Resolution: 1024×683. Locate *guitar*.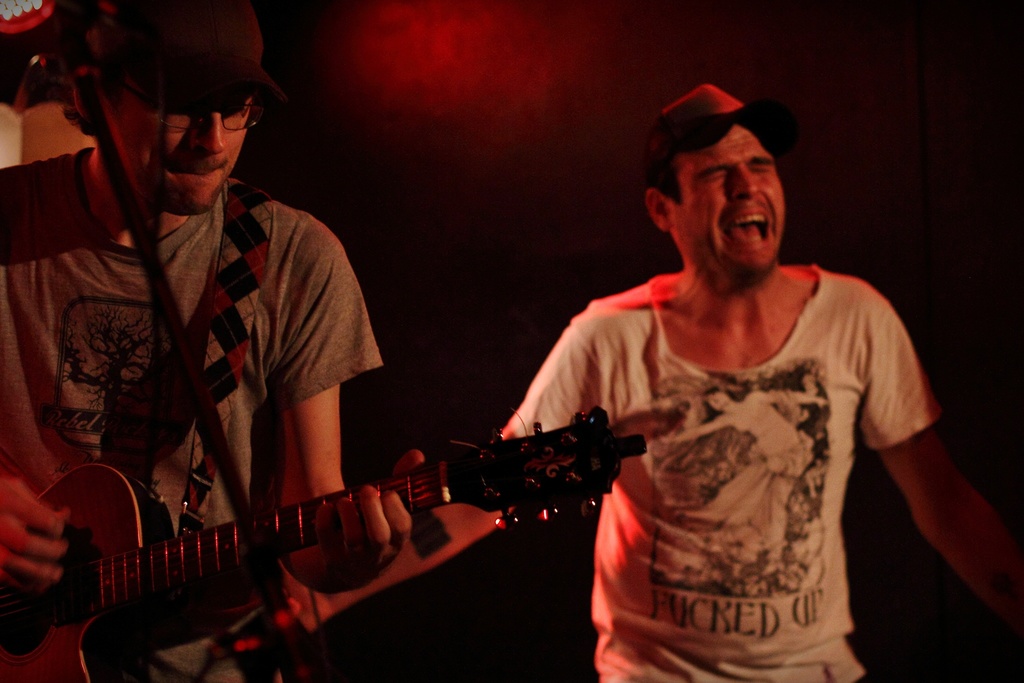
Rect(0, 409, 643, 682).
